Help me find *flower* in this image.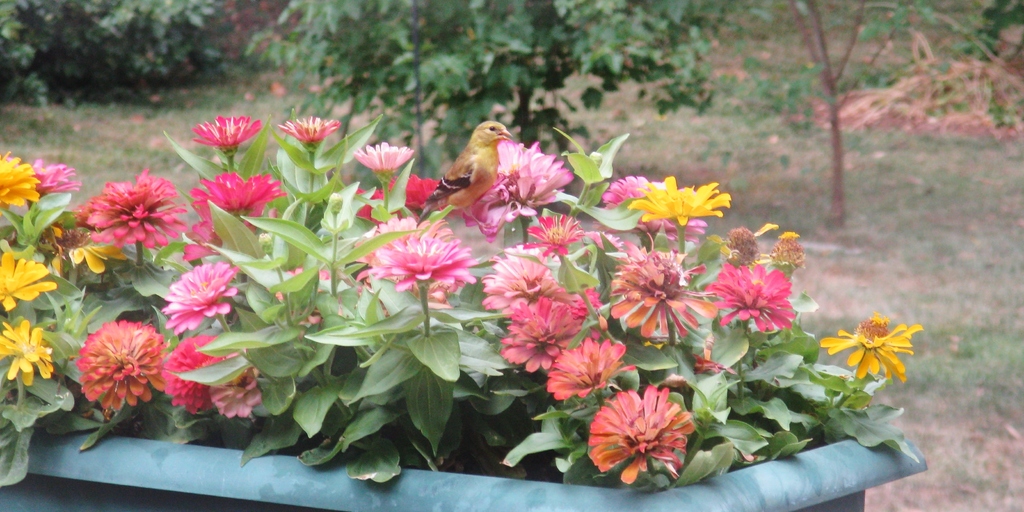
Found it: (705, 259, 804, 335).
